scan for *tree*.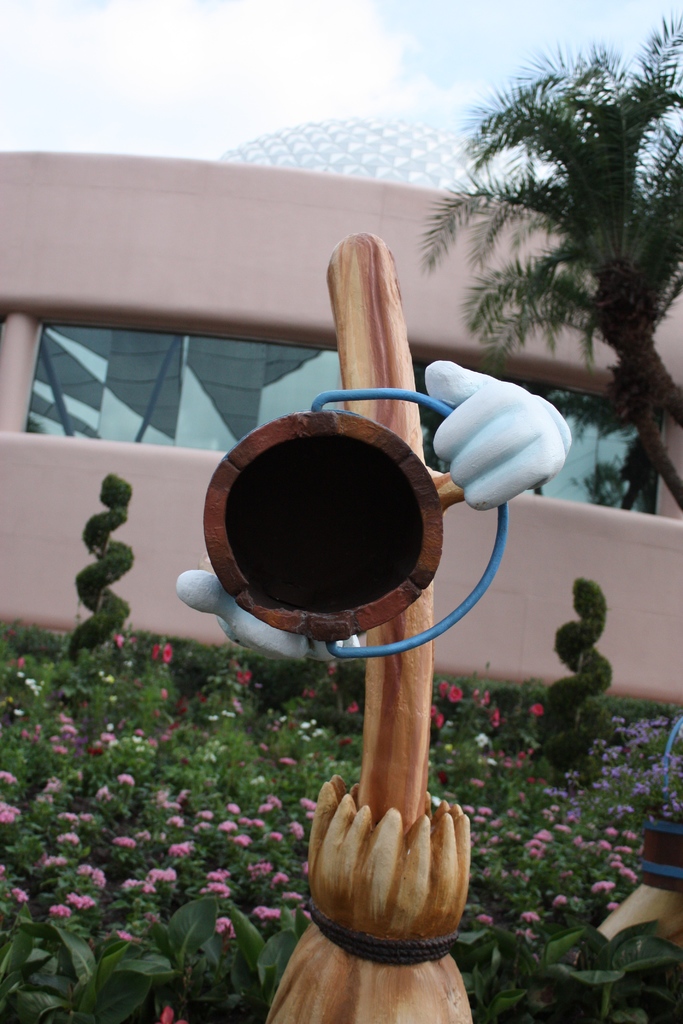
Scan result: (409, 0, 682, 525).
